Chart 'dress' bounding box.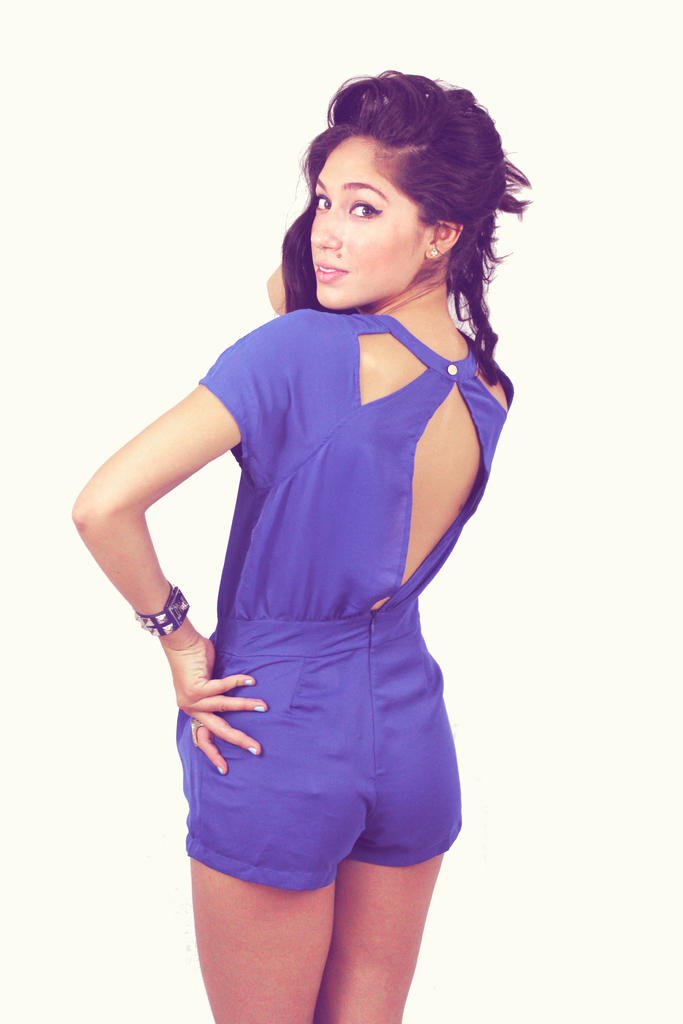
Charted: (left=169, top=304, right=505, bottom=892).
